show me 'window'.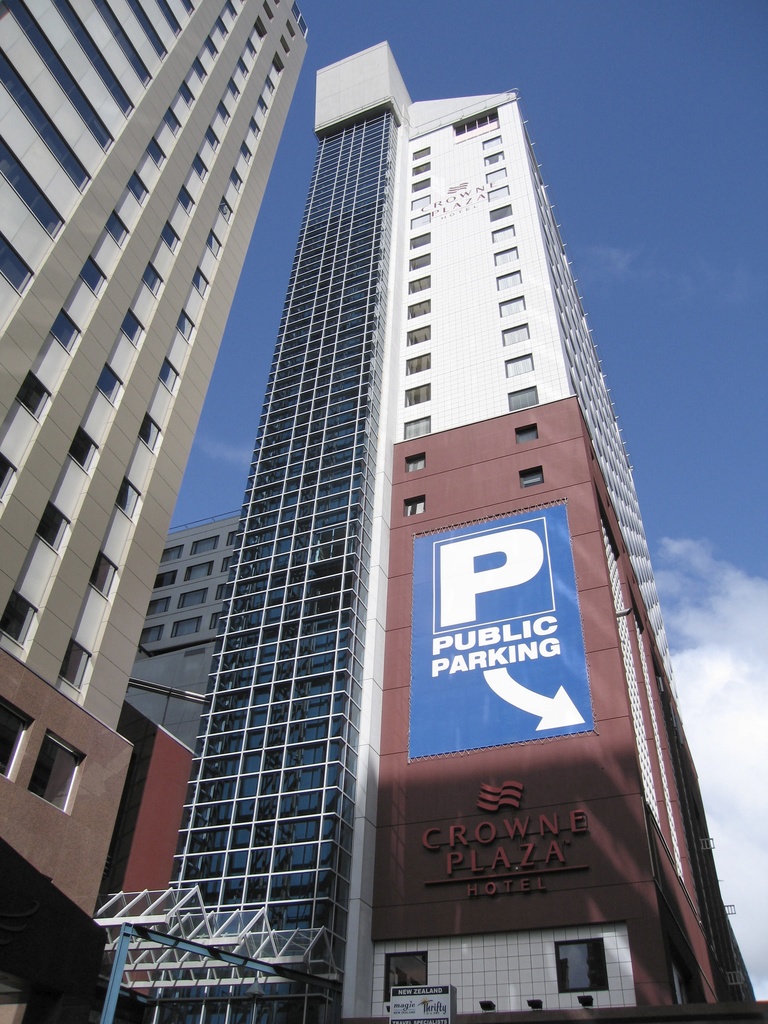
'window' is here: box(96, 363, 124, 405).
